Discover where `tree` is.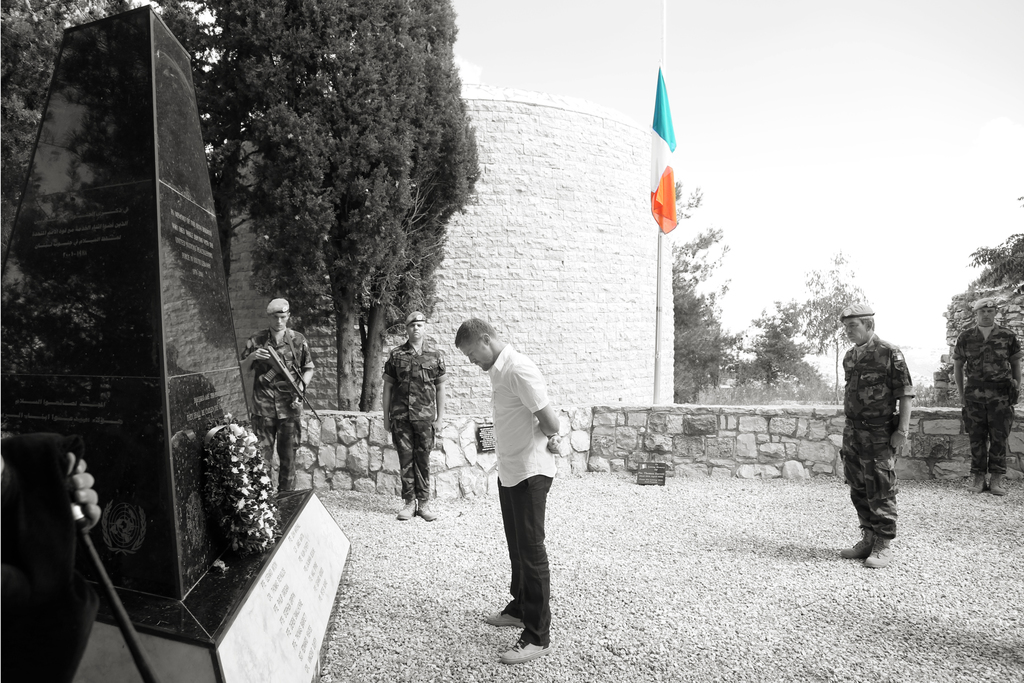
Discovered at BBox(731, 245, 873, 407).
